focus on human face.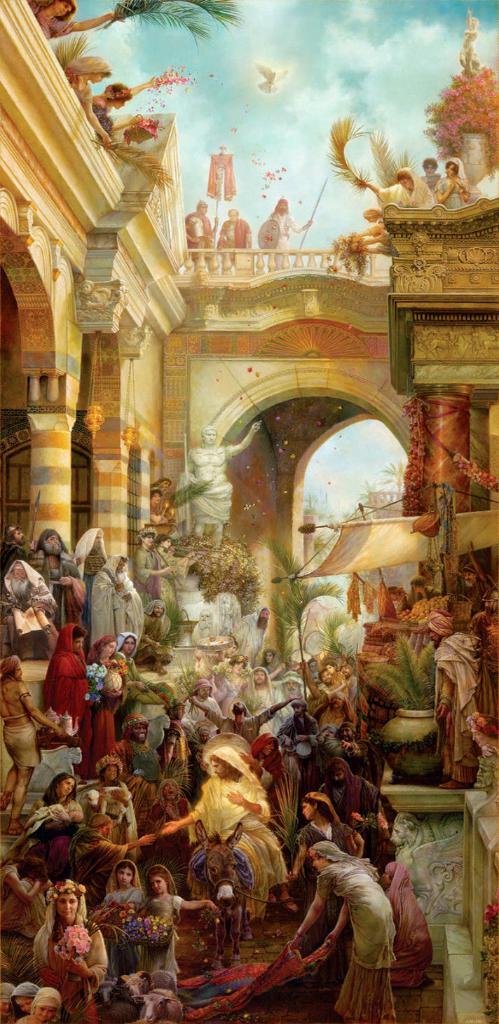
Focused at x1=127 y1=643 x2=130 y2=646.
